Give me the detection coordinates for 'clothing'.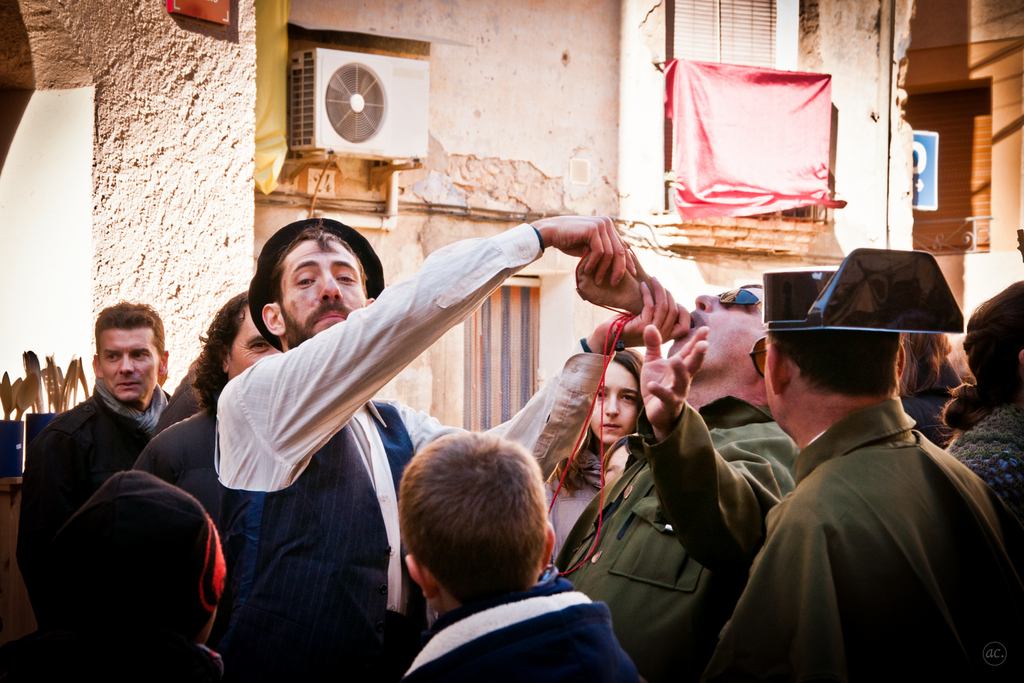
(left=407, top=579, right=623, bottom=682).
